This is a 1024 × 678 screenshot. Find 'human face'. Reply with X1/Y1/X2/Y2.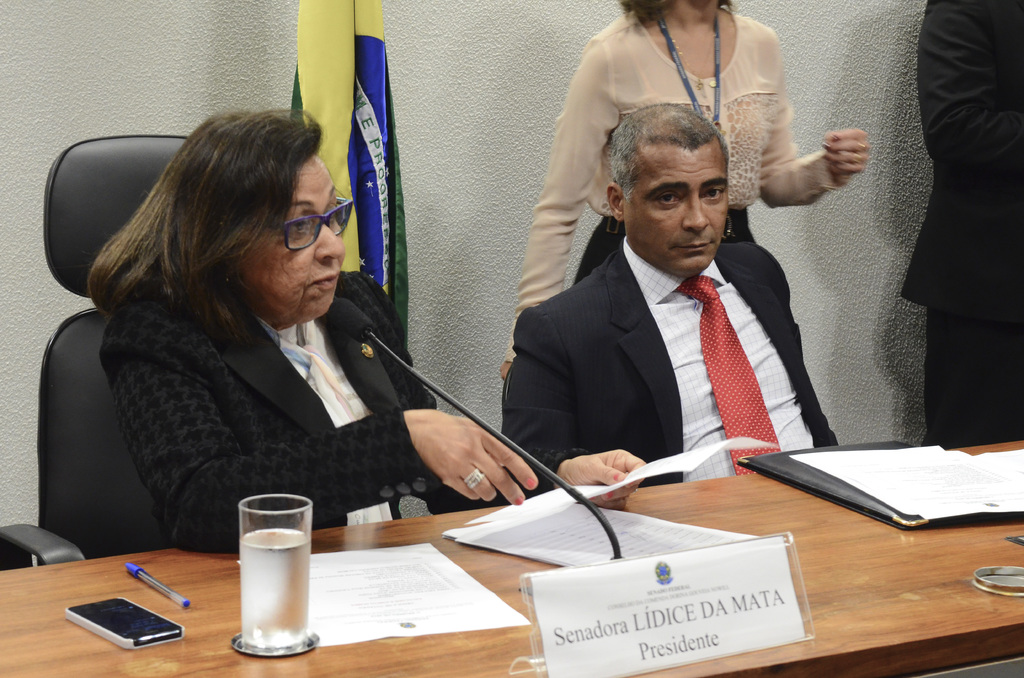
234/157/343/319.
